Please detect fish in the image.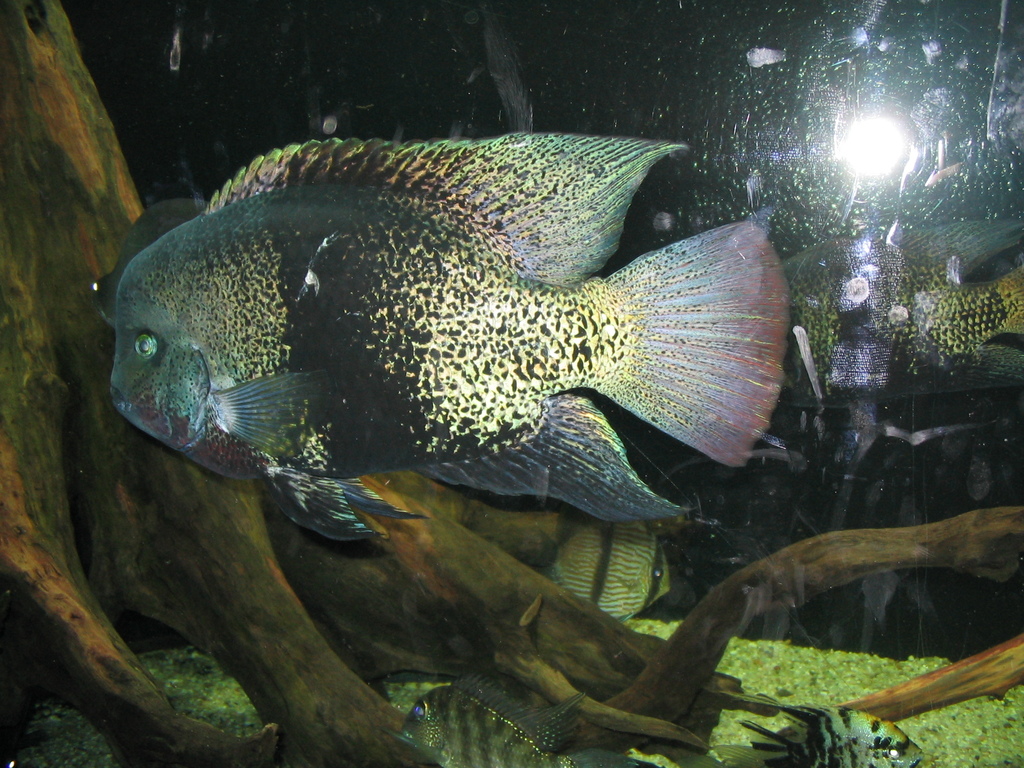
bbox=(70, 102, 815, 568).
